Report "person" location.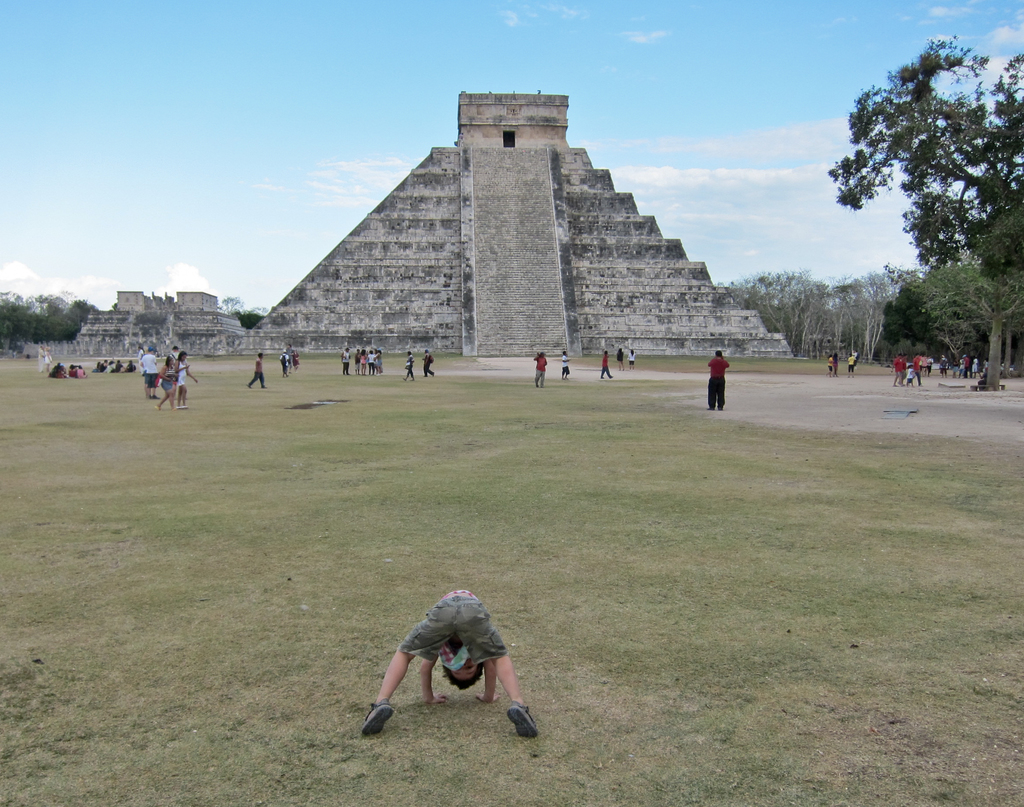
Report: 597,351,608,378.
